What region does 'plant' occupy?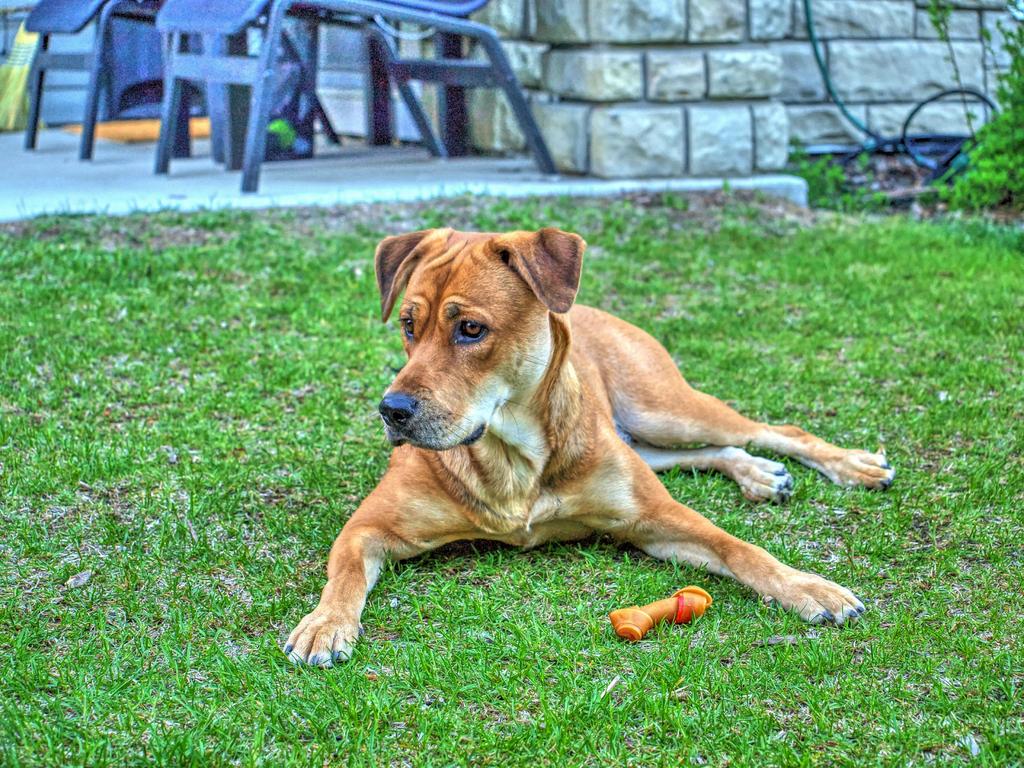
l=915, t=0, r=1023, b=213.
